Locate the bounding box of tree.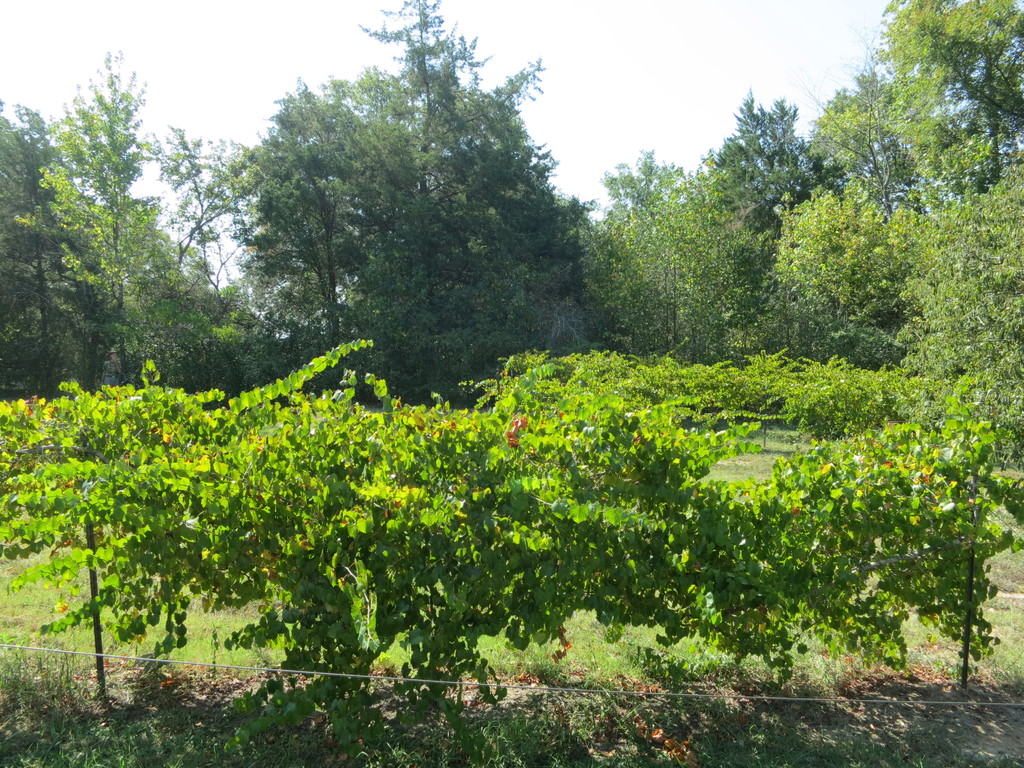
Bounding box: bbox=(774, 182, 907, 324).
